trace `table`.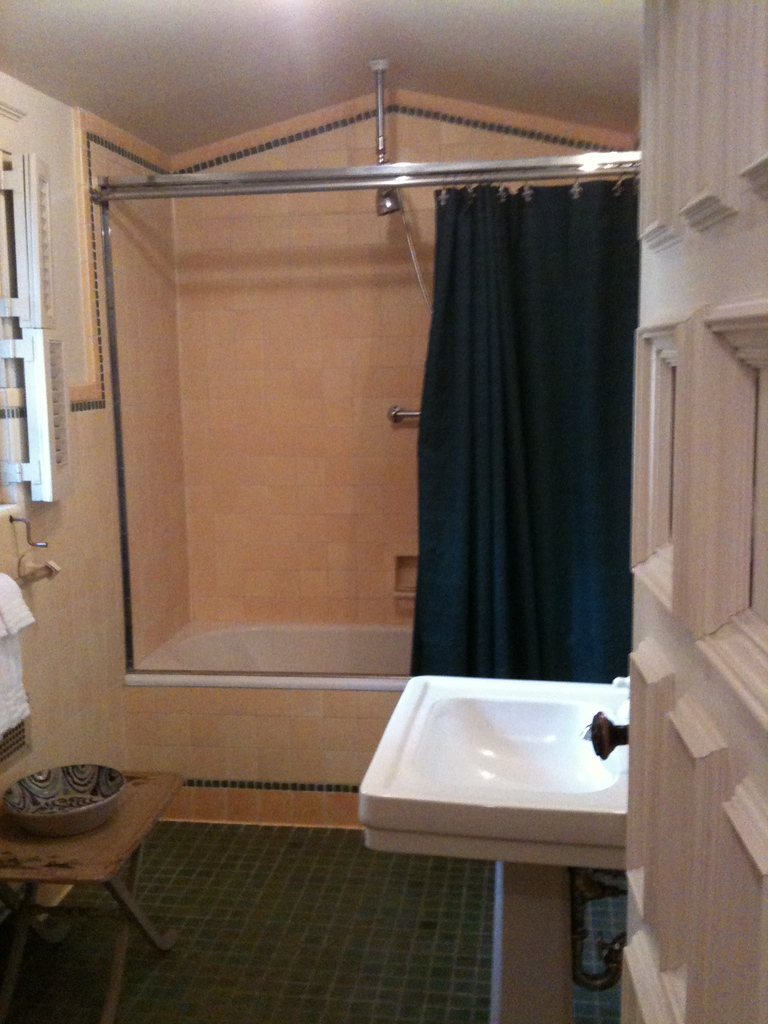
Traced to region(0, 754, 192, 974).
